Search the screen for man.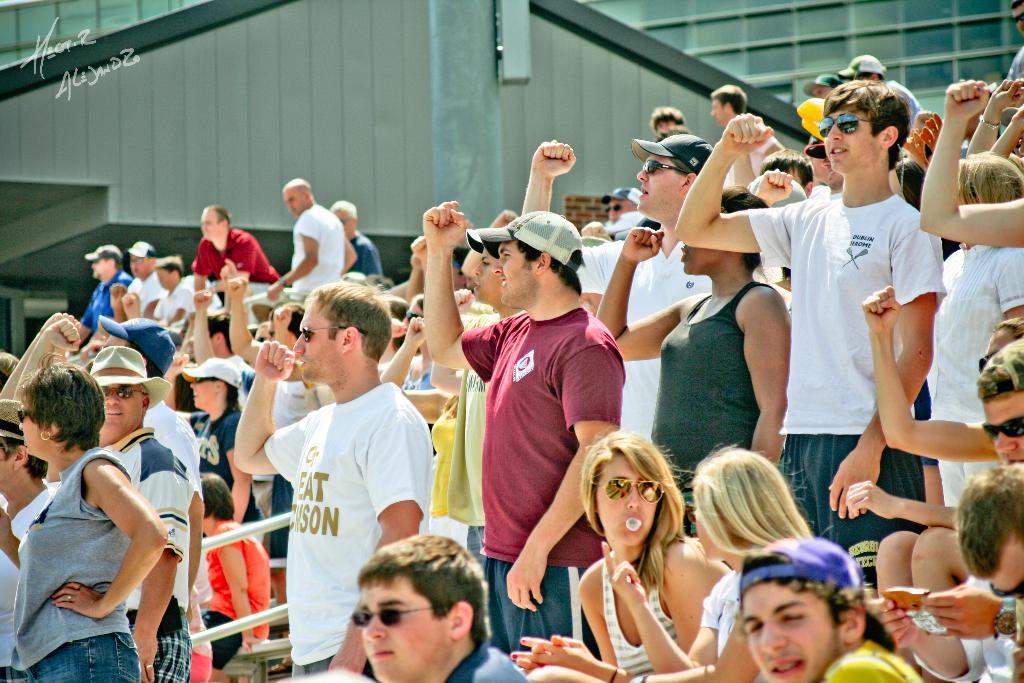
Found at Rect(108, 239, 165, 323).
